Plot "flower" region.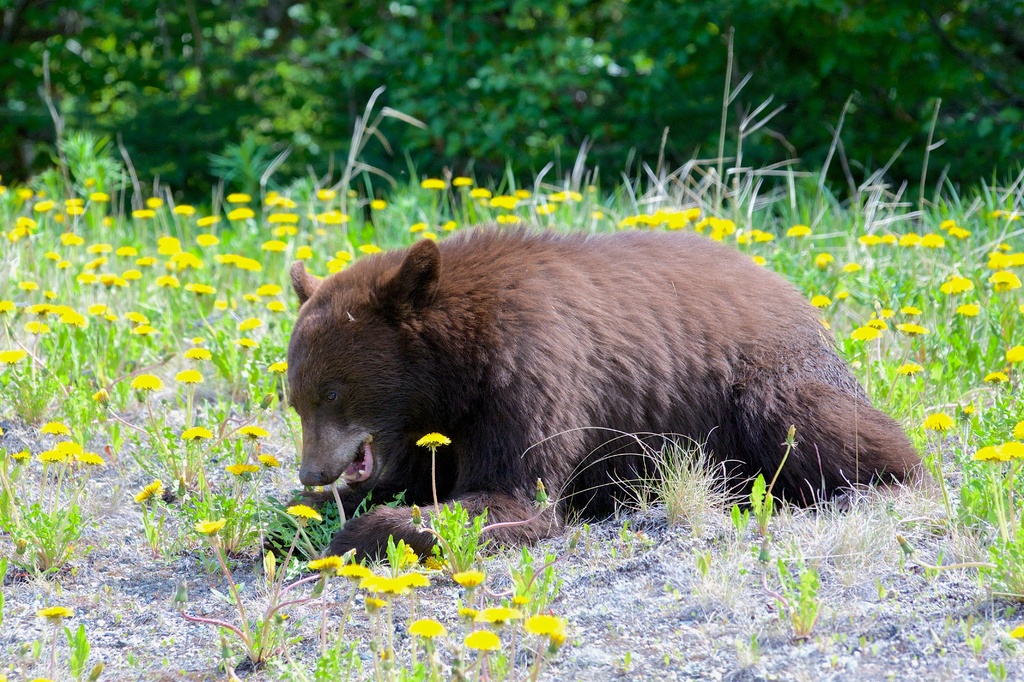
Plotted at pyautogui.locateOnScreen(245, 293, 261, 305).
